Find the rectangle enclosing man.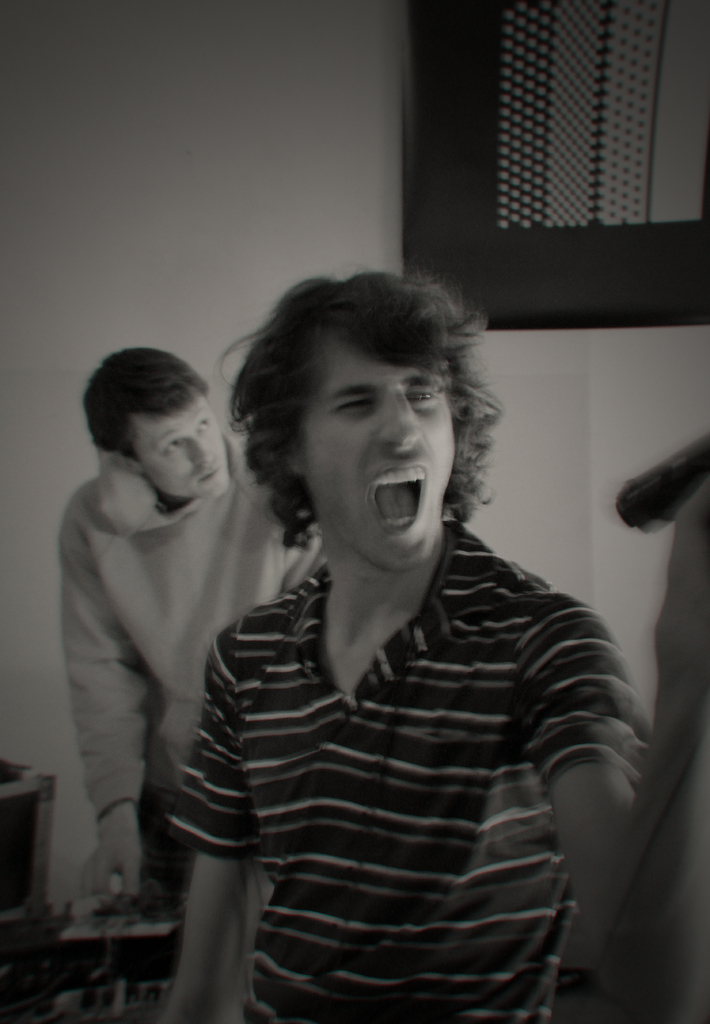
bbox=[55, 340, 330, 896].
